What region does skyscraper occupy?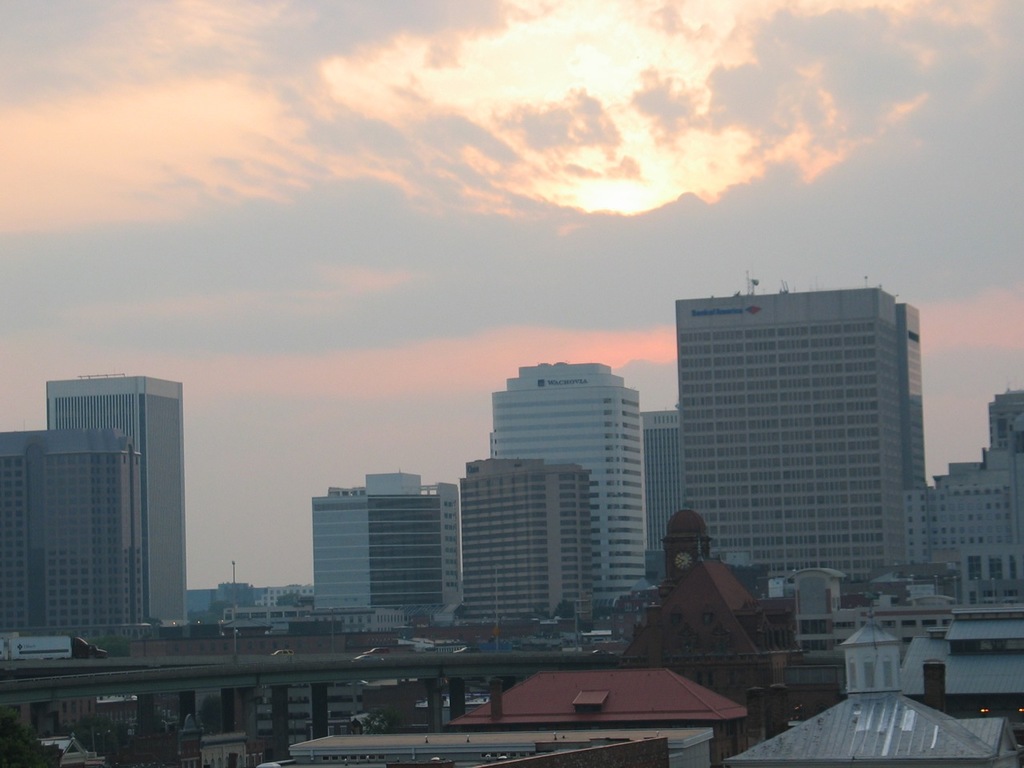
Rect(48, 378, 190, 622).
